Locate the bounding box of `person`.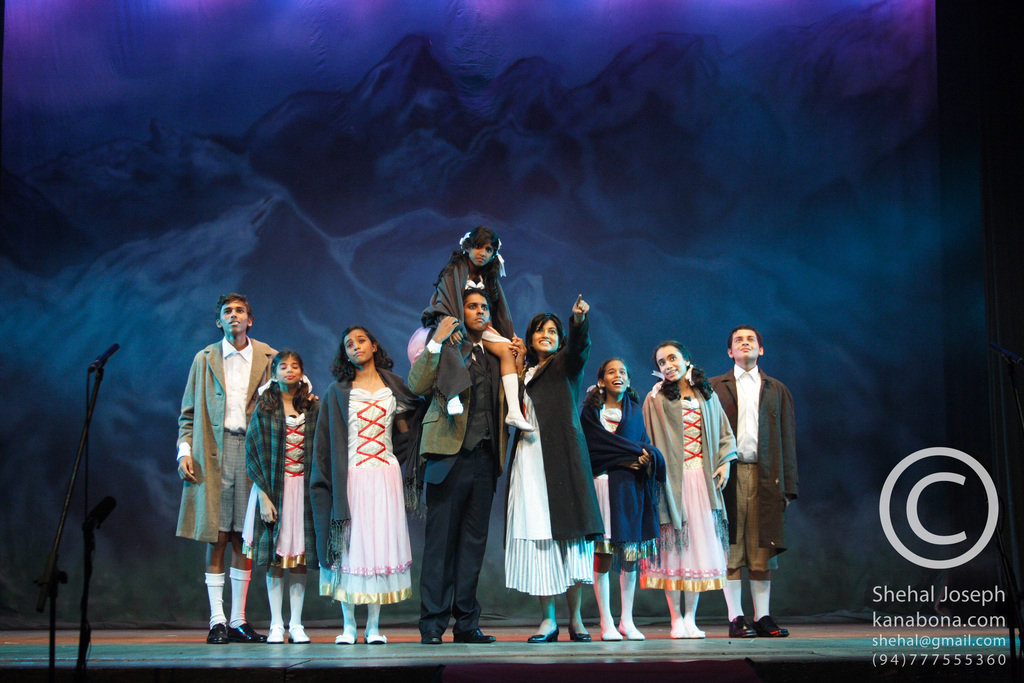
Bounding box: region(639, 338, 735, 641).
